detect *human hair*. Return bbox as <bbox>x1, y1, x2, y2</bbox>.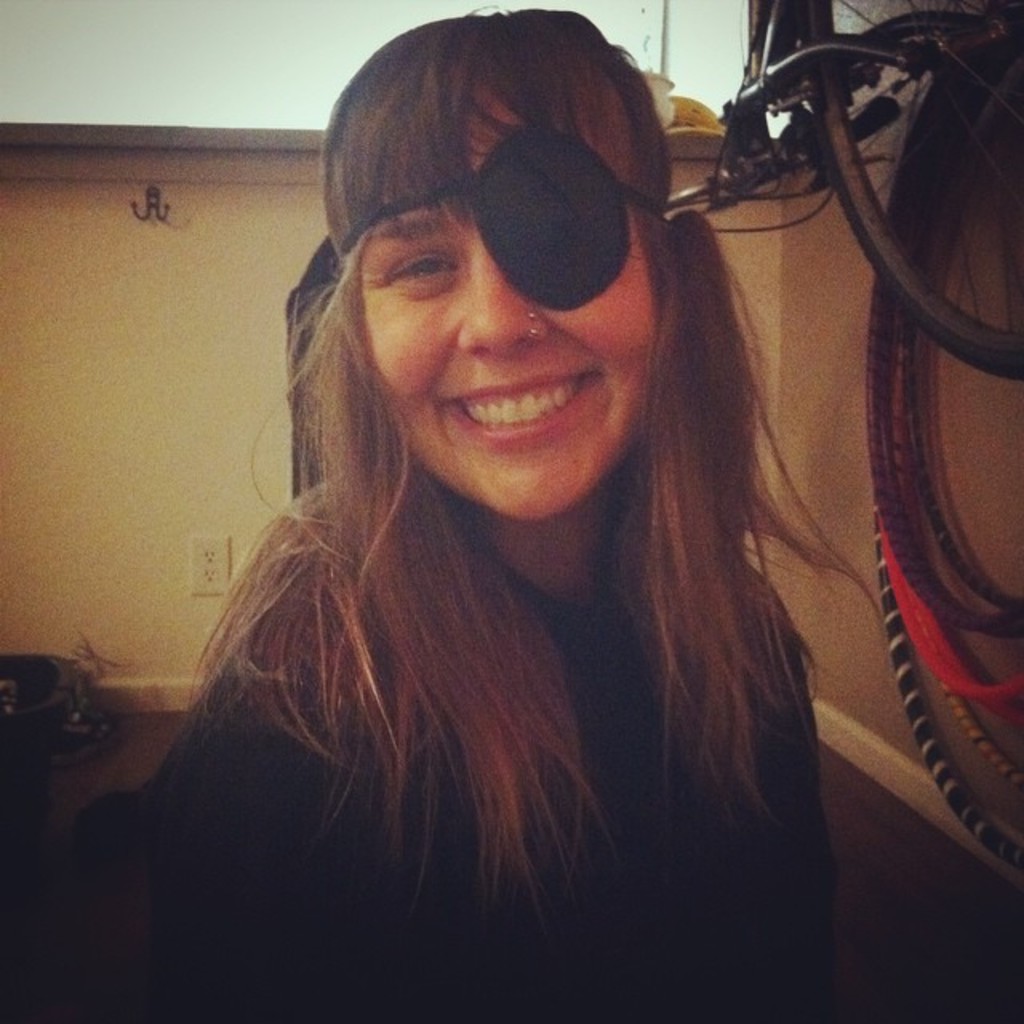
<bbox>168, 0, 882, 947</bbox>.
